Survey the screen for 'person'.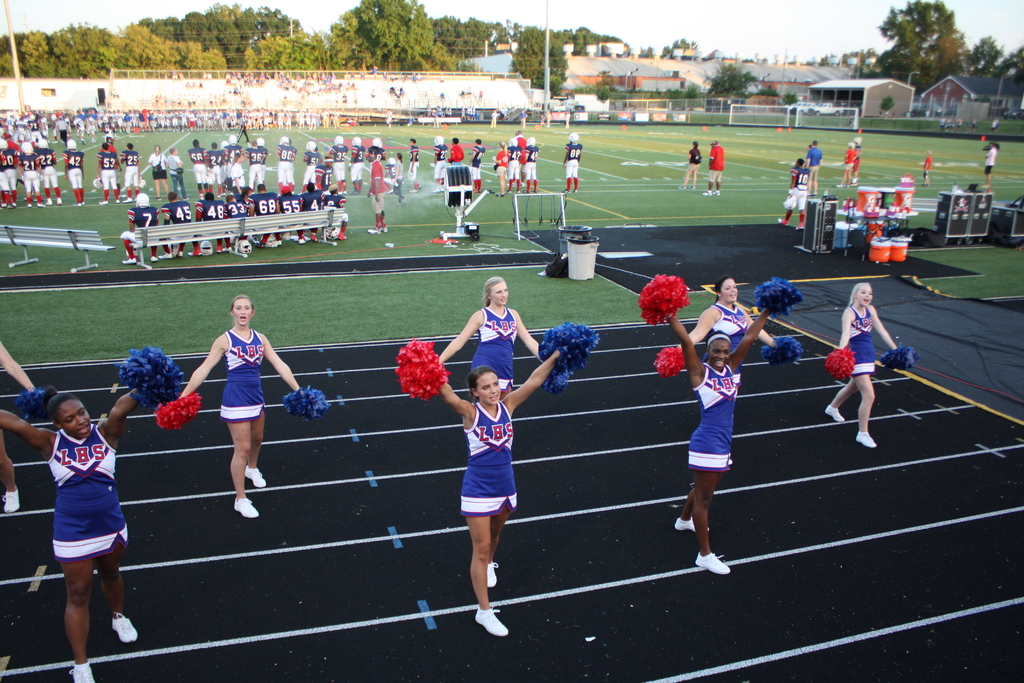
Survey found: <region>835, 140, 854, 188</region>.
